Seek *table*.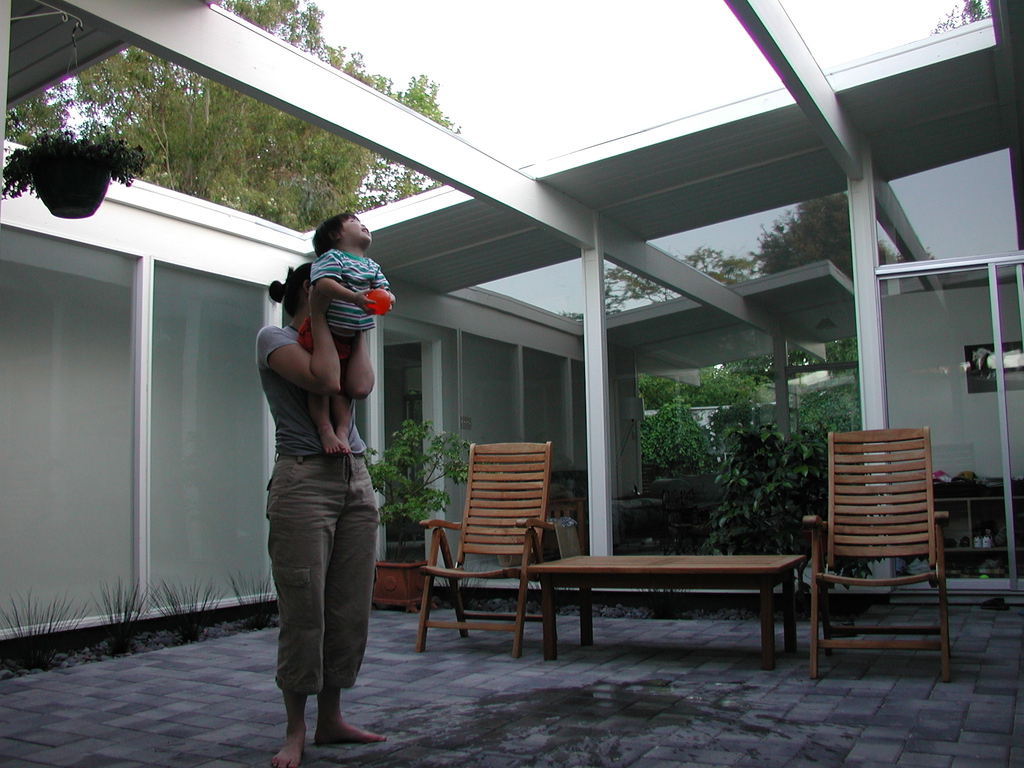
[left=508, top=536, right=796, bottom=670].
